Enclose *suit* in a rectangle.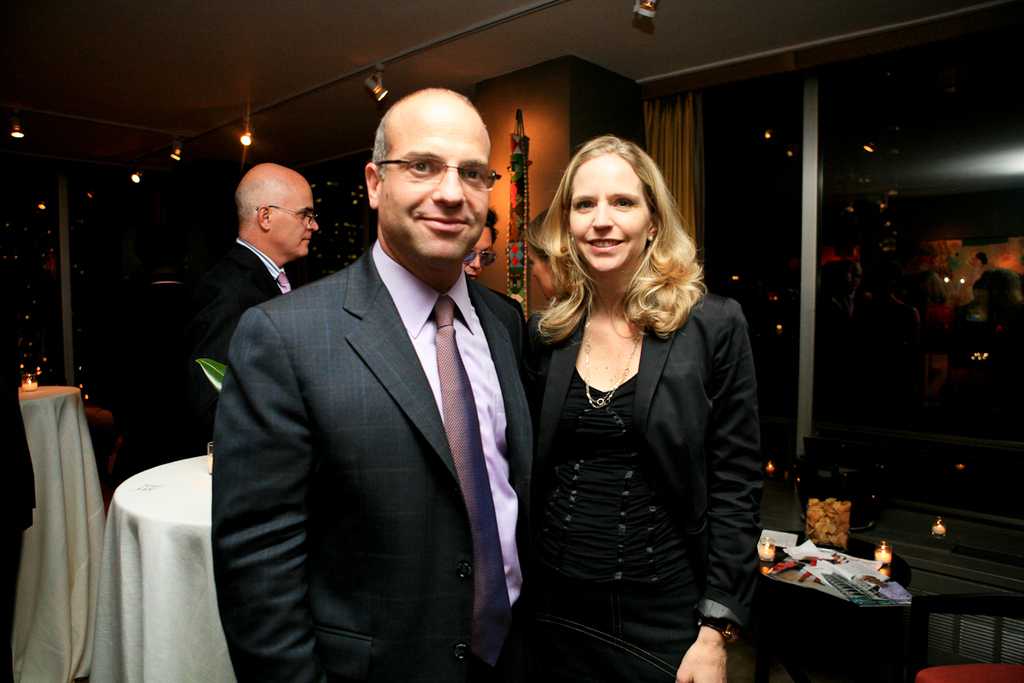
l=210, t=240, r=527, b=682.
